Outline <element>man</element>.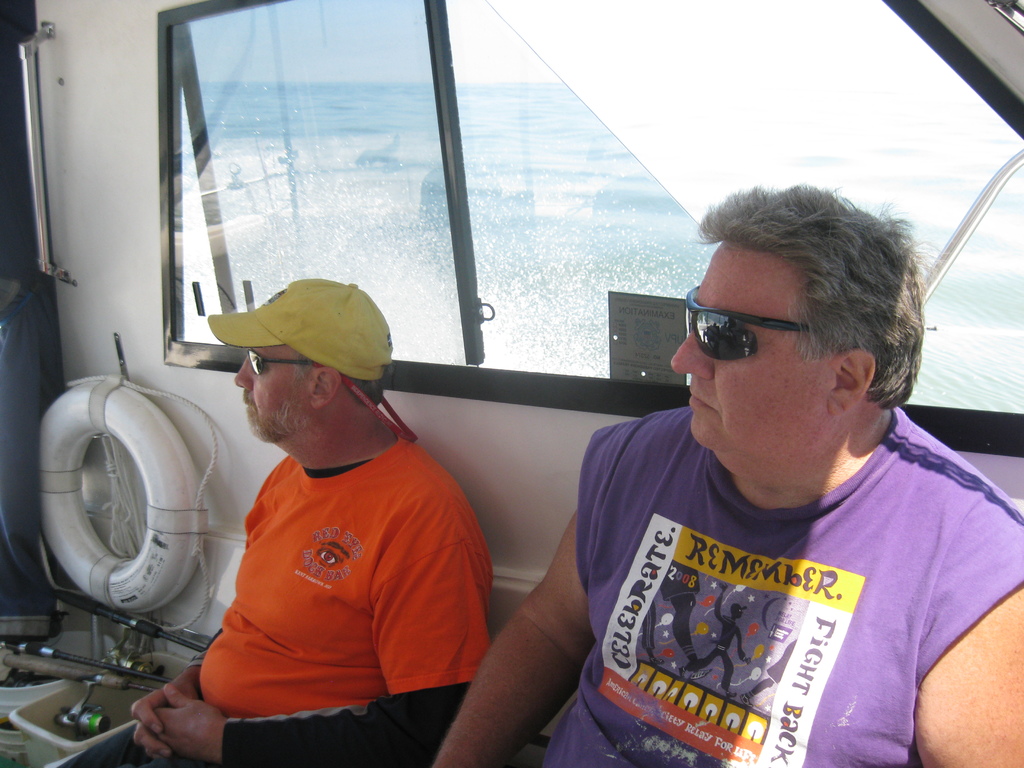
Outline: {"left": 56, "top": 276, "right": 493, "bottom": 767}.
